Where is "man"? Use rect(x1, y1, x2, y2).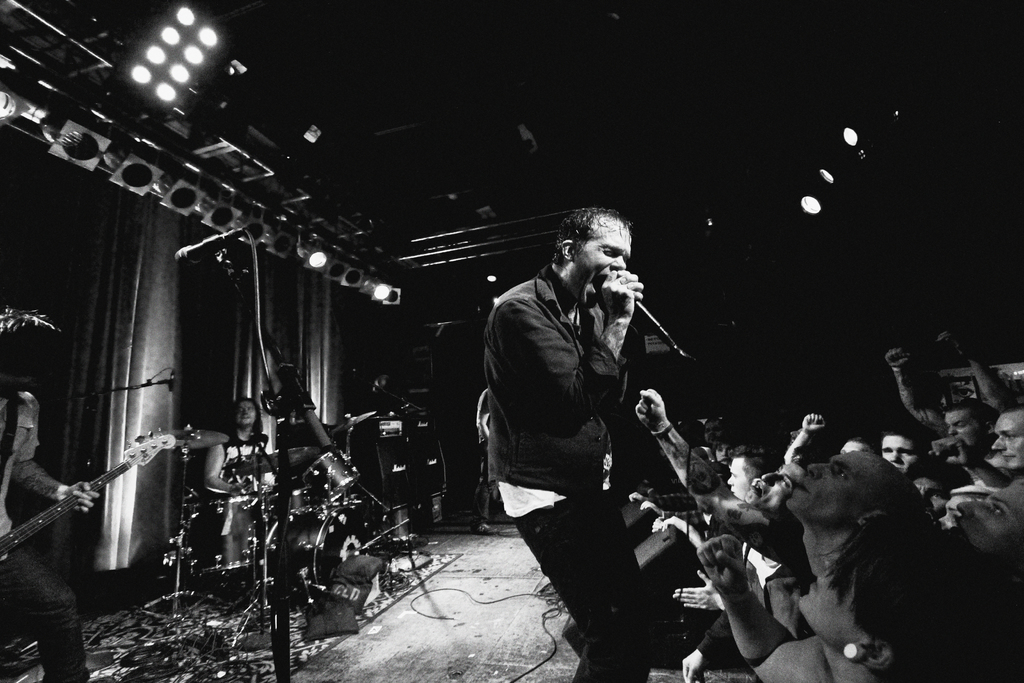
rect(204, 395, 278, 563).
